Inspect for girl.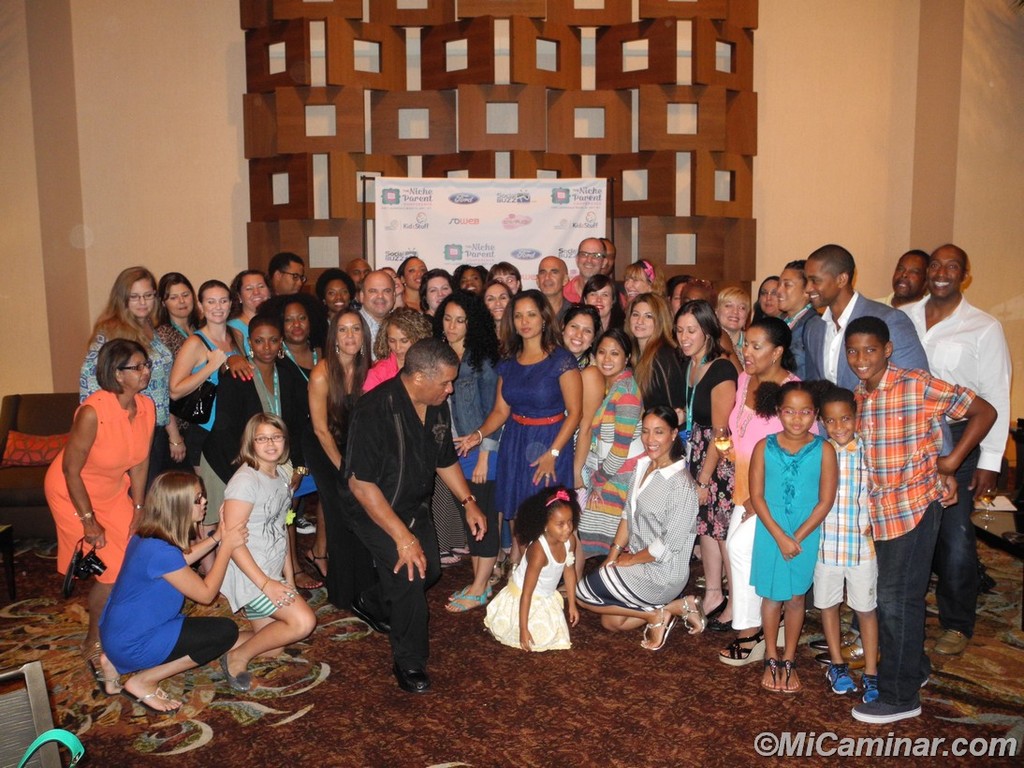
Inspection: crop(256, 283, 328, 591).
